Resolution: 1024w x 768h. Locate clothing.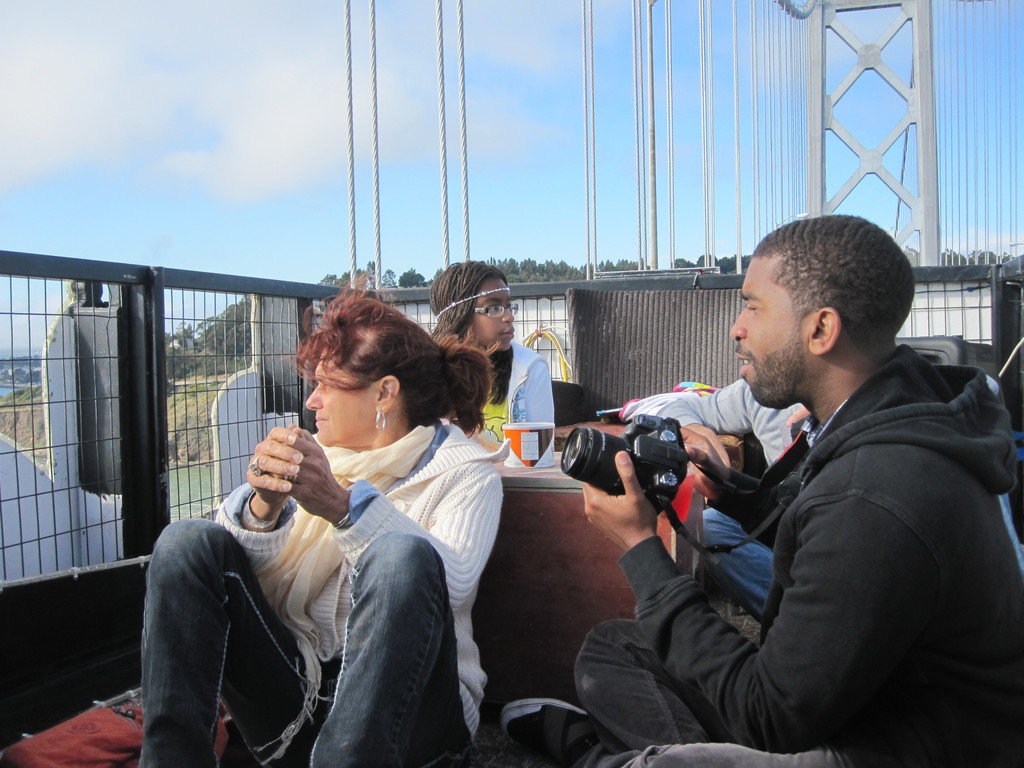
bbox=(564, 342, 1017, 767).
